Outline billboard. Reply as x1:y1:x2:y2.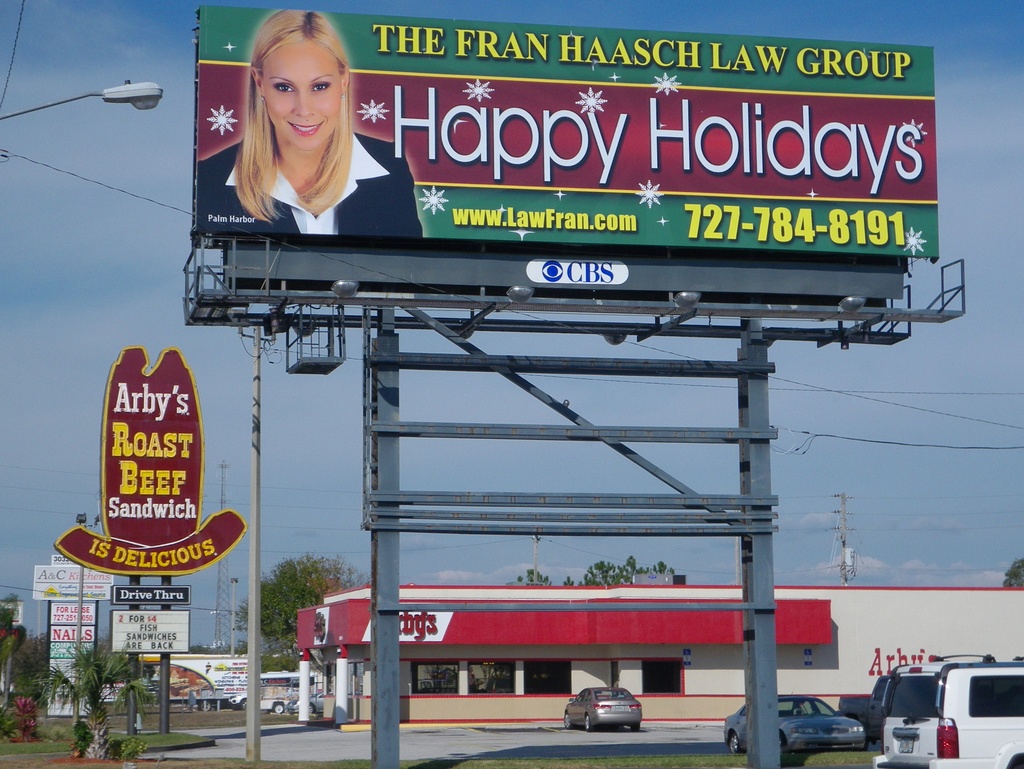
110:610:189:653.
